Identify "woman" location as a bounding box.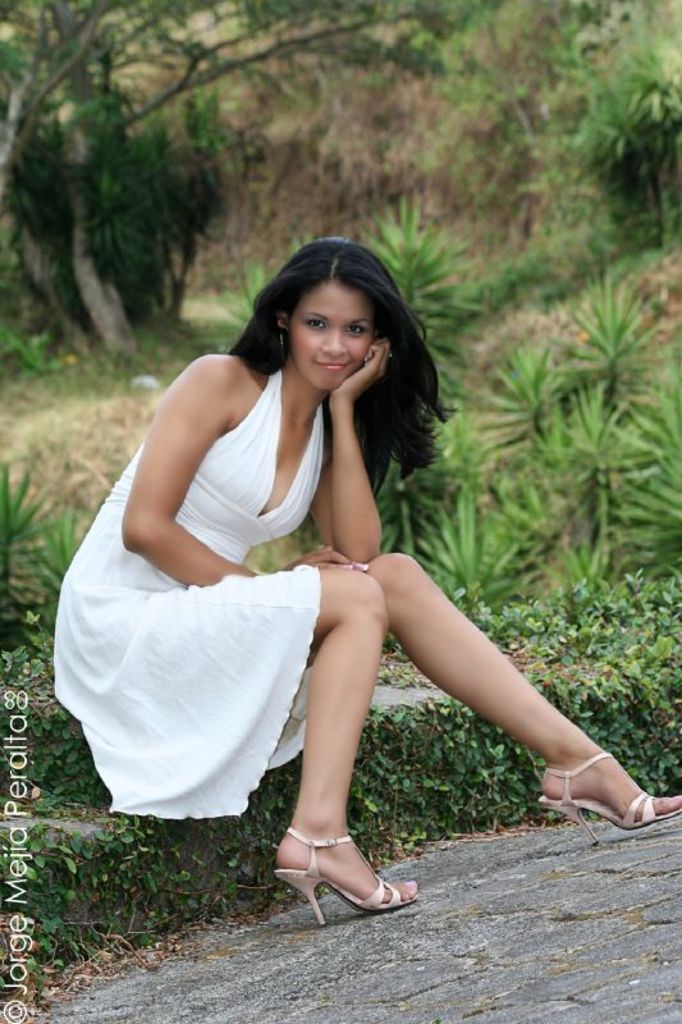
{"left": 74, "top": 187, "right": 608, "bottom": 884}.
